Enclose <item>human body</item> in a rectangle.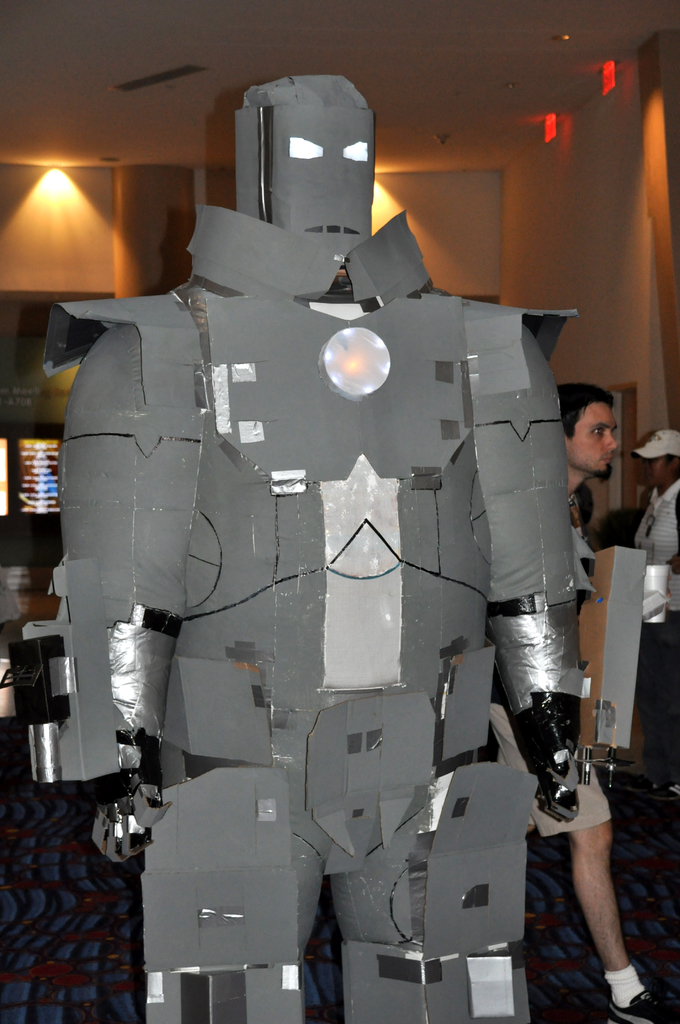
[490,381,679,1023].
